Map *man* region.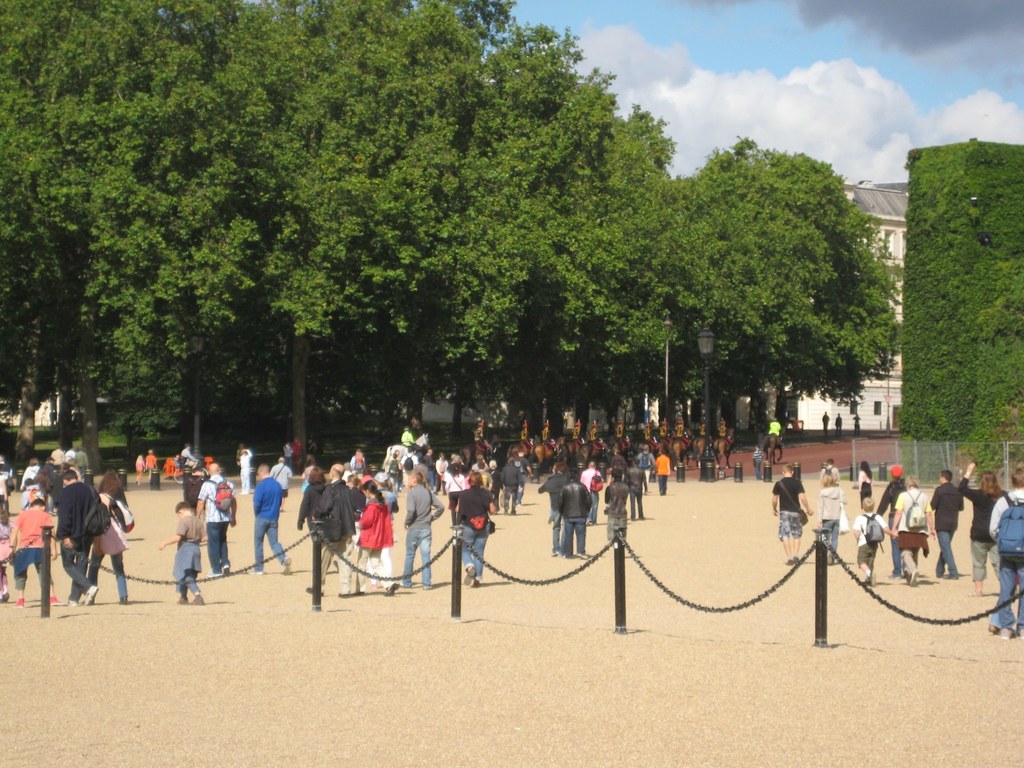
Mapped to bbox=(854, 413, 859, 434).
